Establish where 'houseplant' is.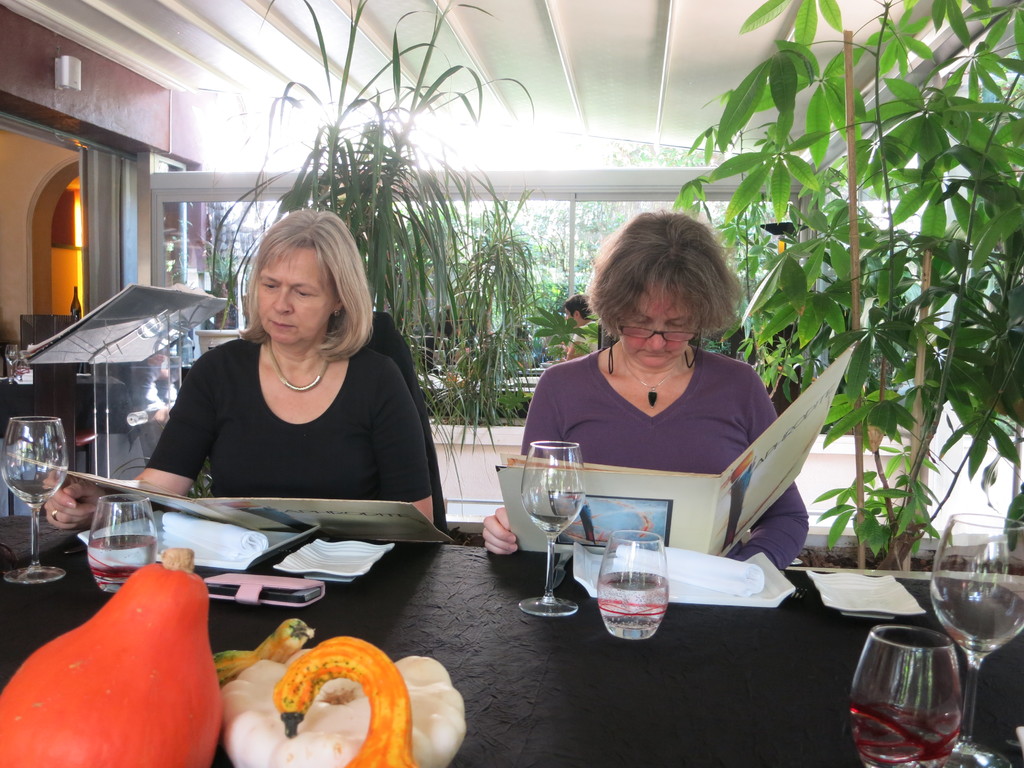
Established at [left=674, top=0, right=1022, bottom=574].
